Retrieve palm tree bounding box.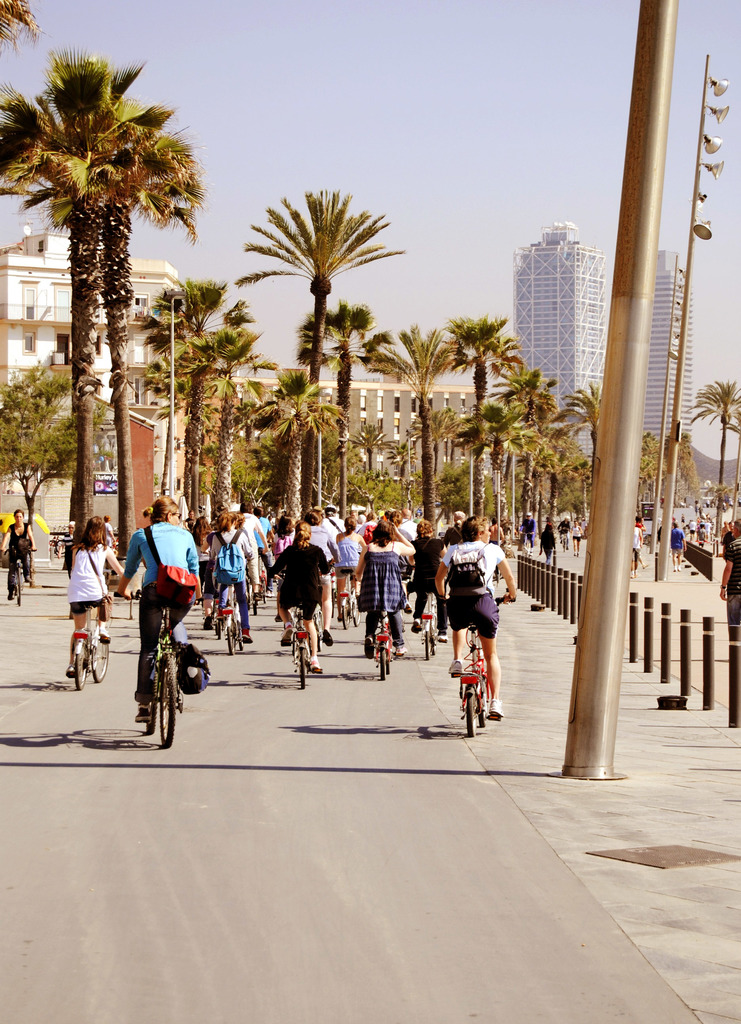
Bounding box: (229,195,381,529).
